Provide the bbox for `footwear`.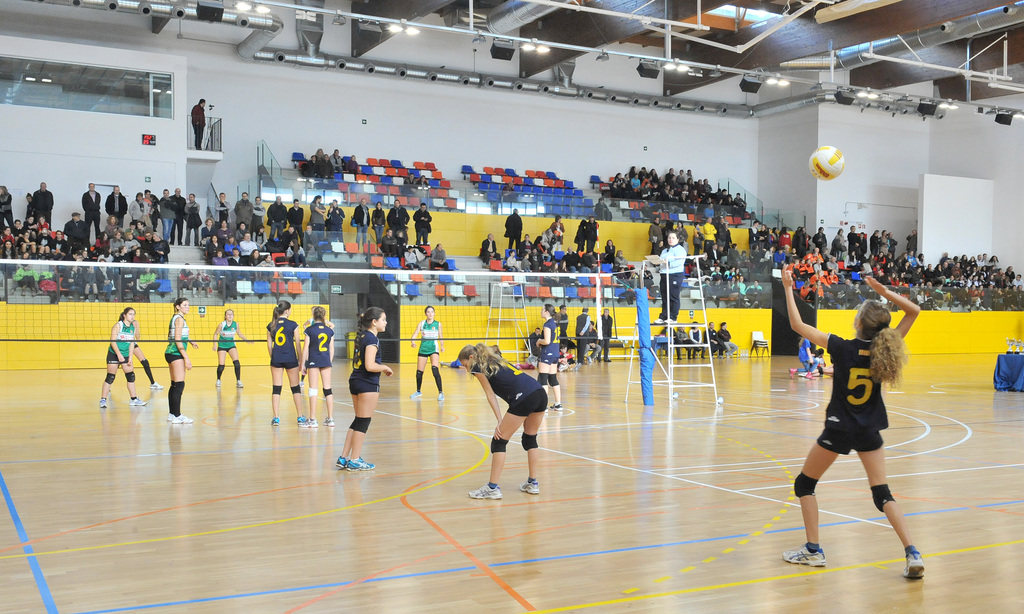
237/380/244/388.
